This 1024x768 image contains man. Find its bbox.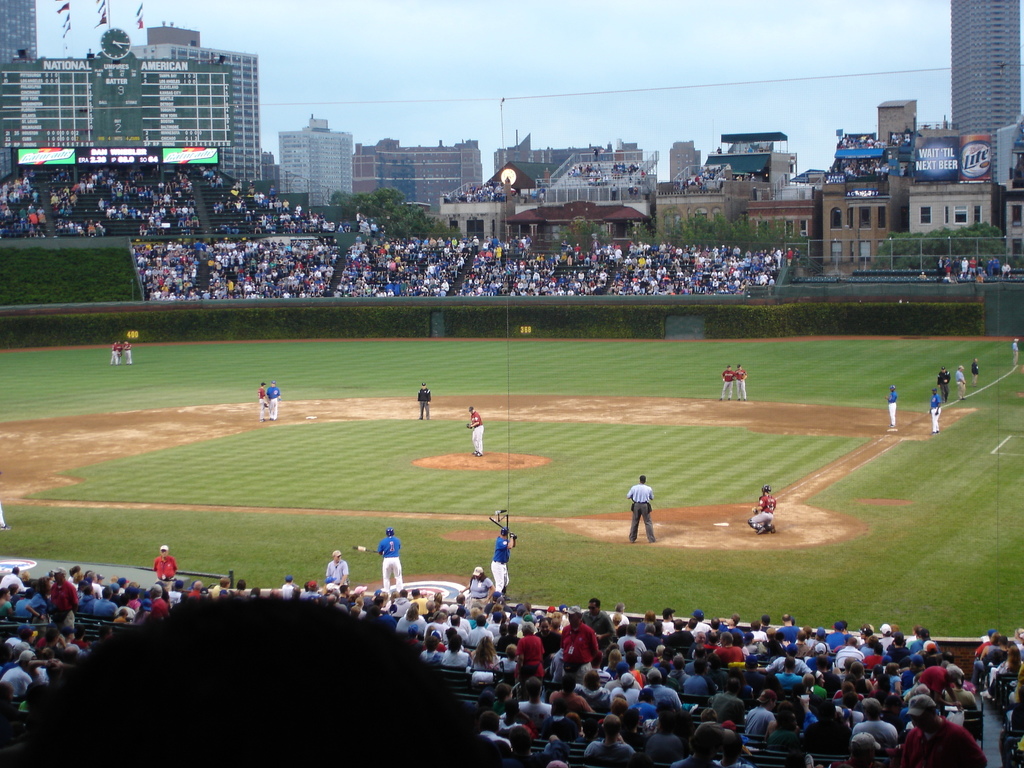
(x1=625, y1=472, x2=659, y2=551).
